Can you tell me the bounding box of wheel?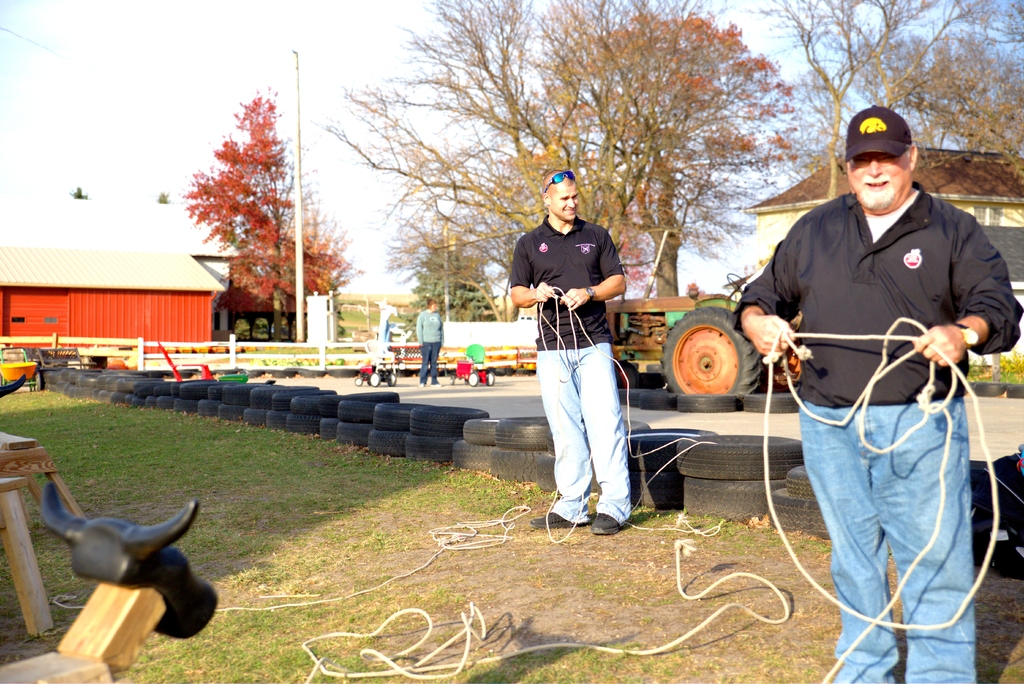
select_region(788, 468, 819, 499).
